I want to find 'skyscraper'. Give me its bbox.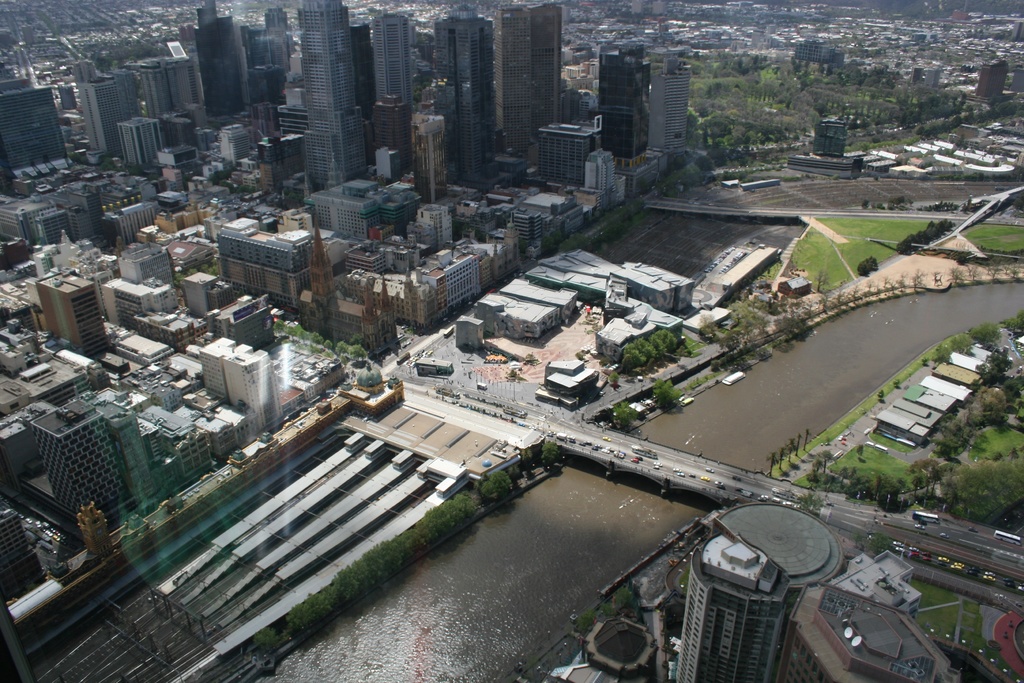
rect(195, 15, 253, 115).
